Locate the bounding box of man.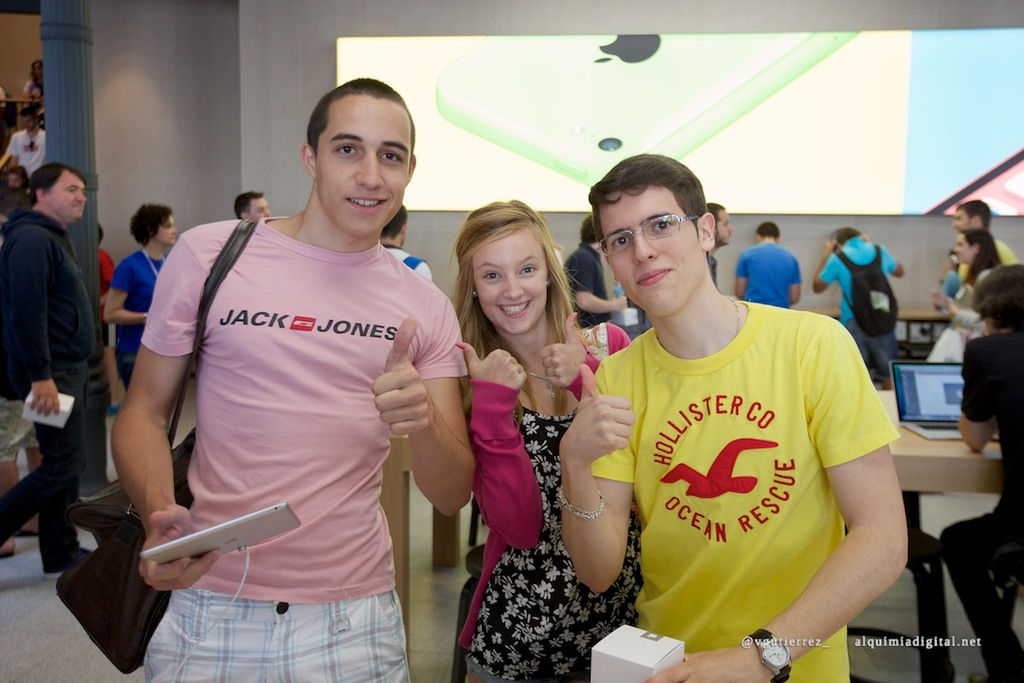
Bounding box: 1,104,55,181.
